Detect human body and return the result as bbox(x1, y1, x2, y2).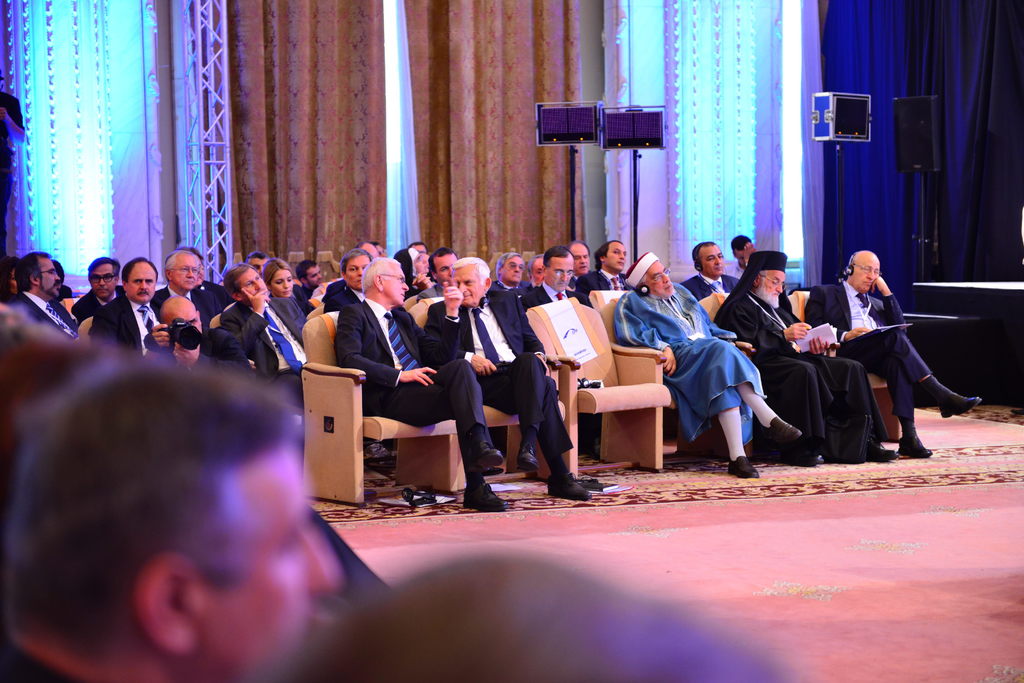
bbox(710, 246, 909, 470).
